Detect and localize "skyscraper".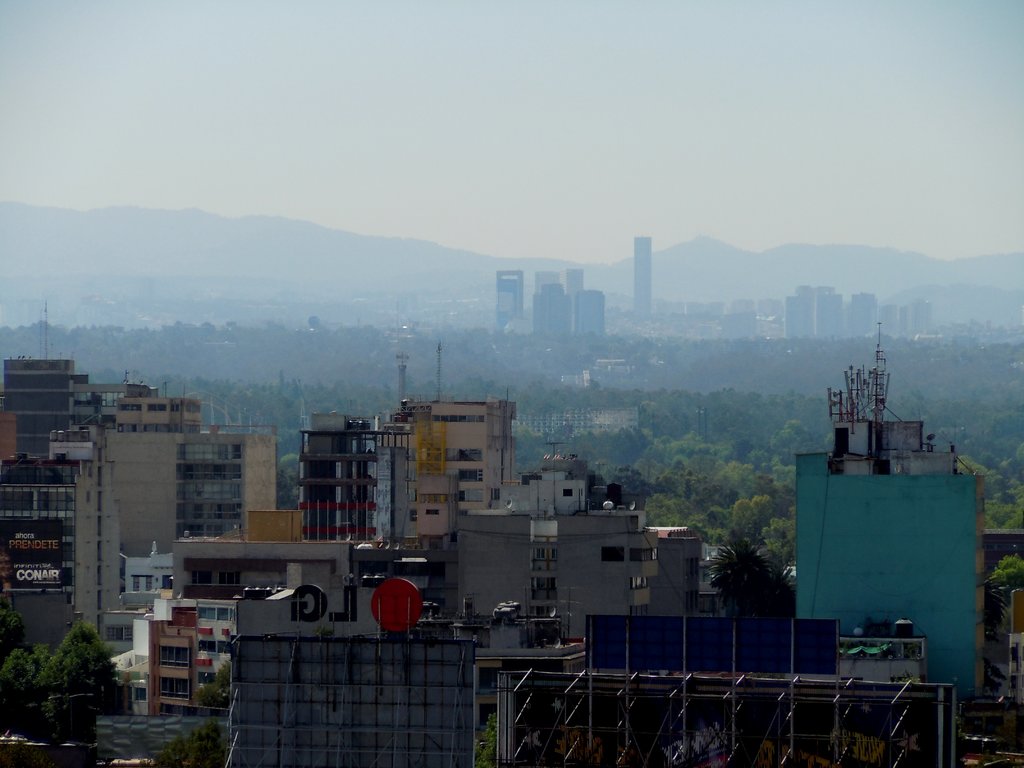
Localized at x1=3, y1=461, x2=126, y2=637.
